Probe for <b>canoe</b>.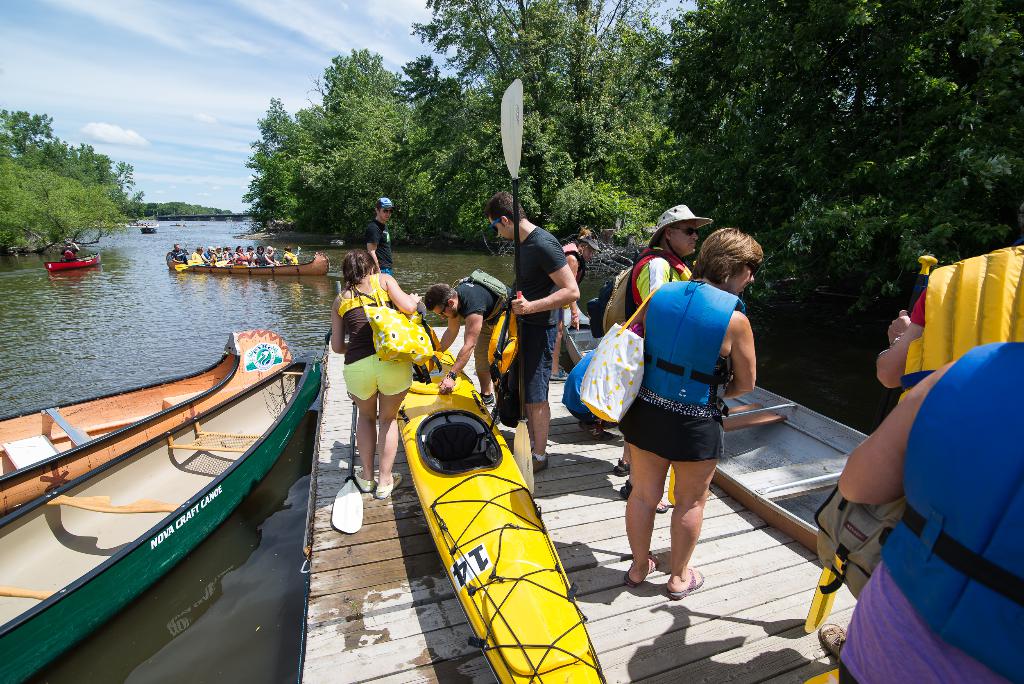
Probe result: box=[565, 315, 874, 555].
